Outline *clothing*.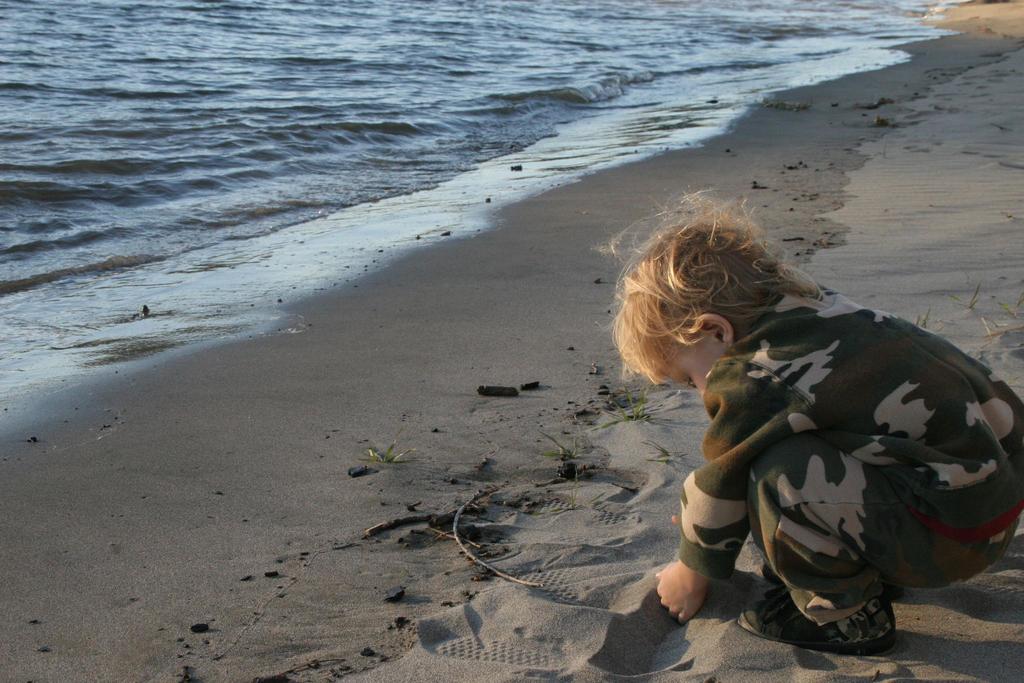
Outline: [674,286,1023,625].
